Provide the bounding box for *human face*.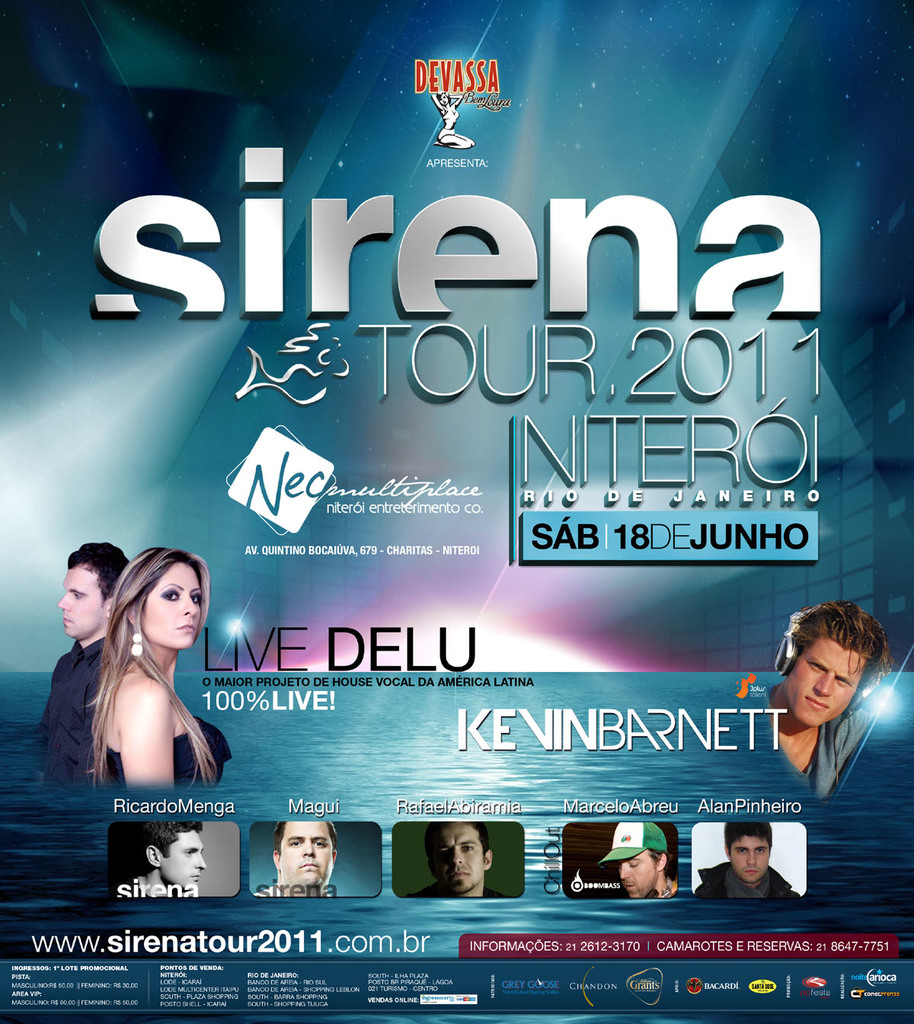
784, 642, 868, 734.
